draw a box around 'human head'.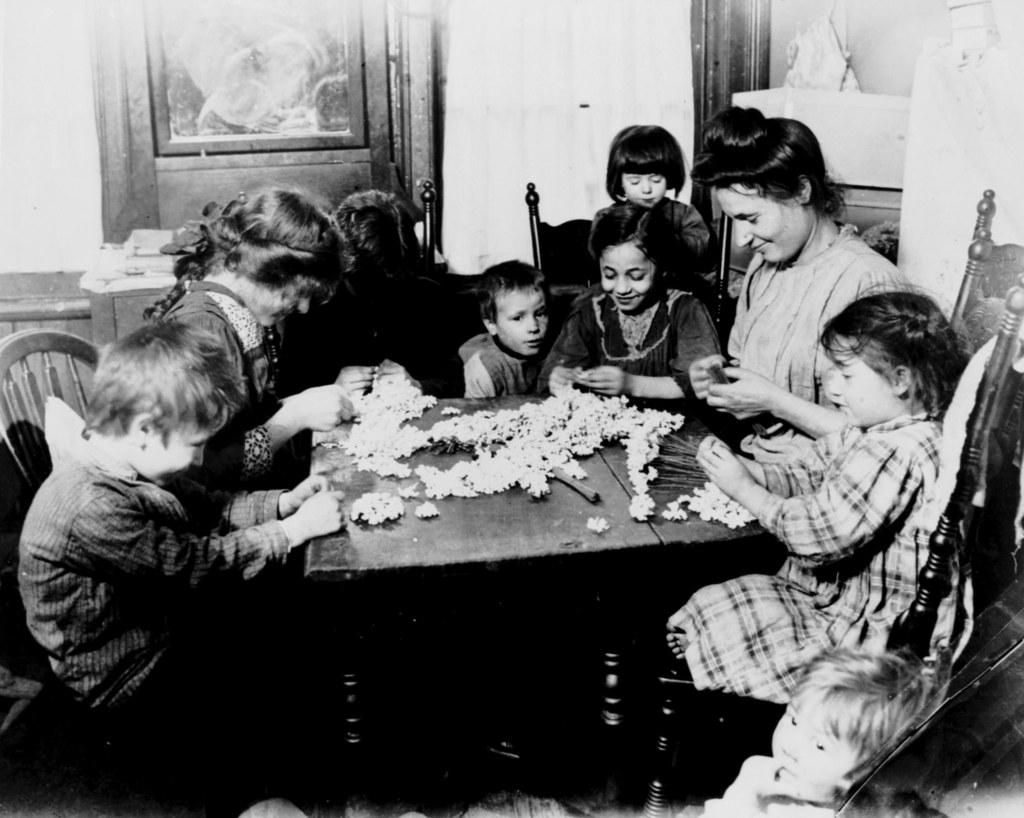
x1=612, y1=120, x2=691, y2=206.
